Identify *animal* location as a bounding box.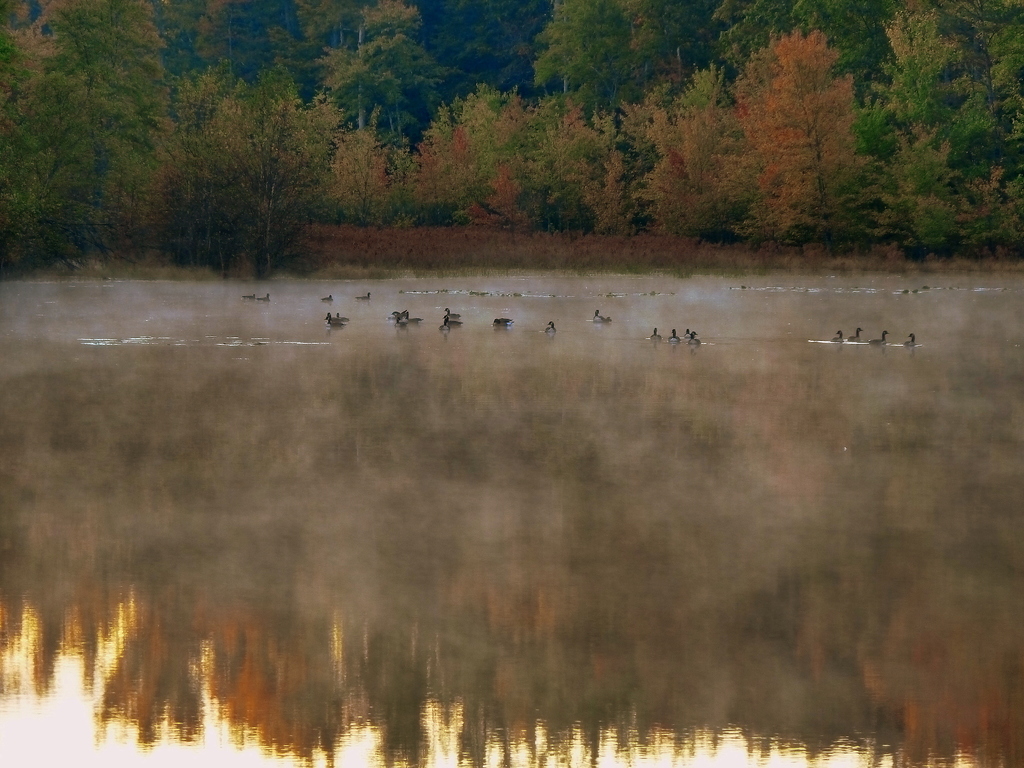
(x1=845, y1=324, x2=867, y2=342).
